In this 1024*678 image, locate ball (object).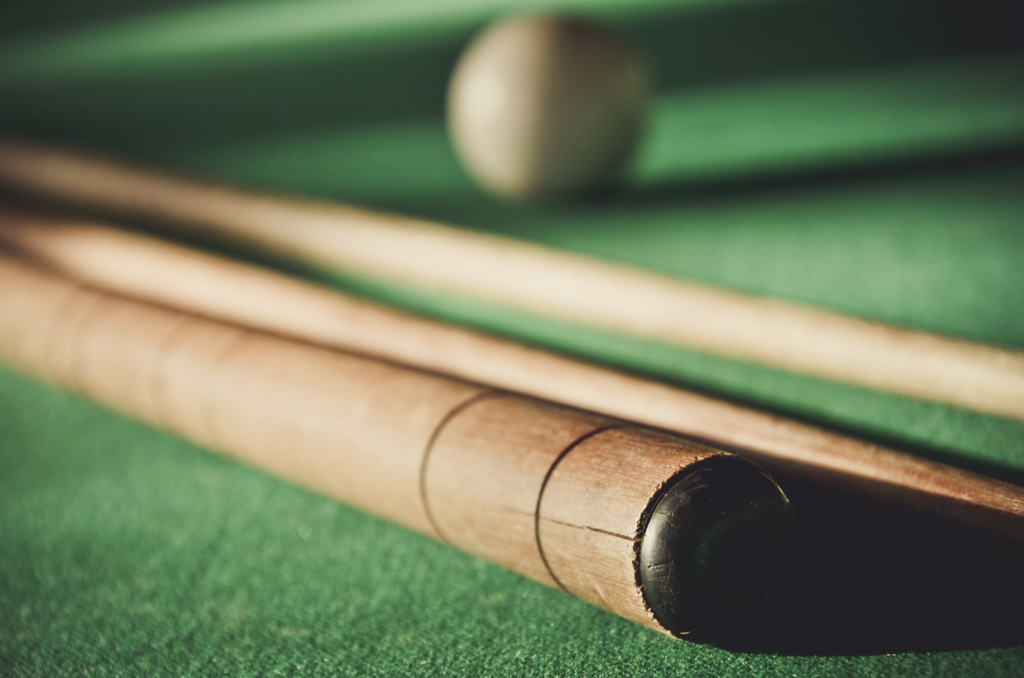
Bounding box: x1=442 y1=15 x2=655 y2=202.
